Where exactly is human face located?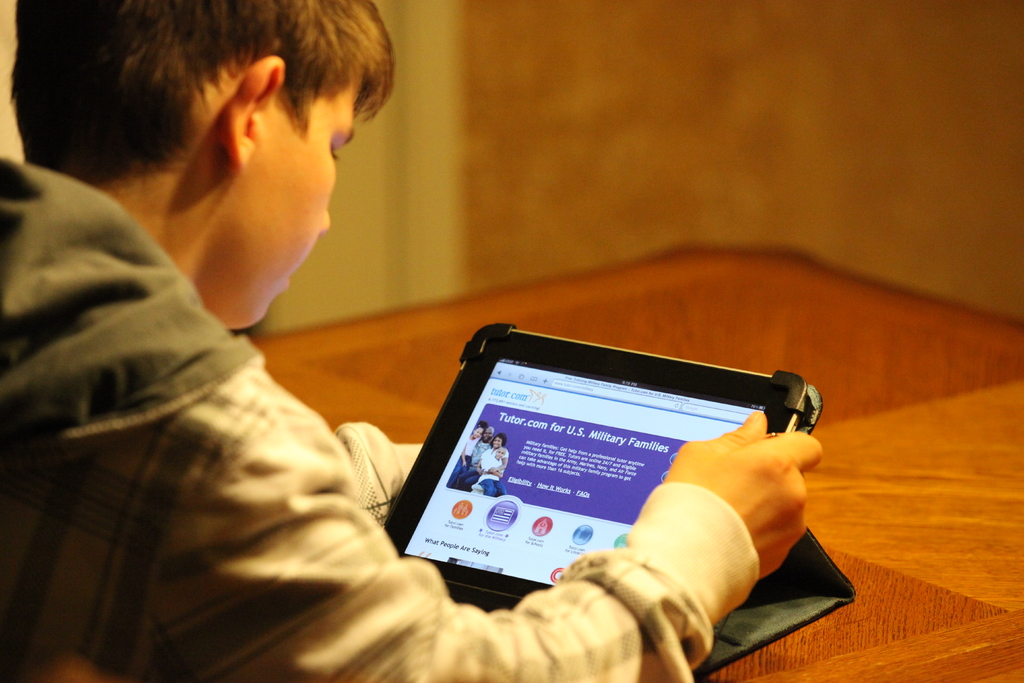
Its bounding box is [left=492, top=435, right=501, bottom=447].
